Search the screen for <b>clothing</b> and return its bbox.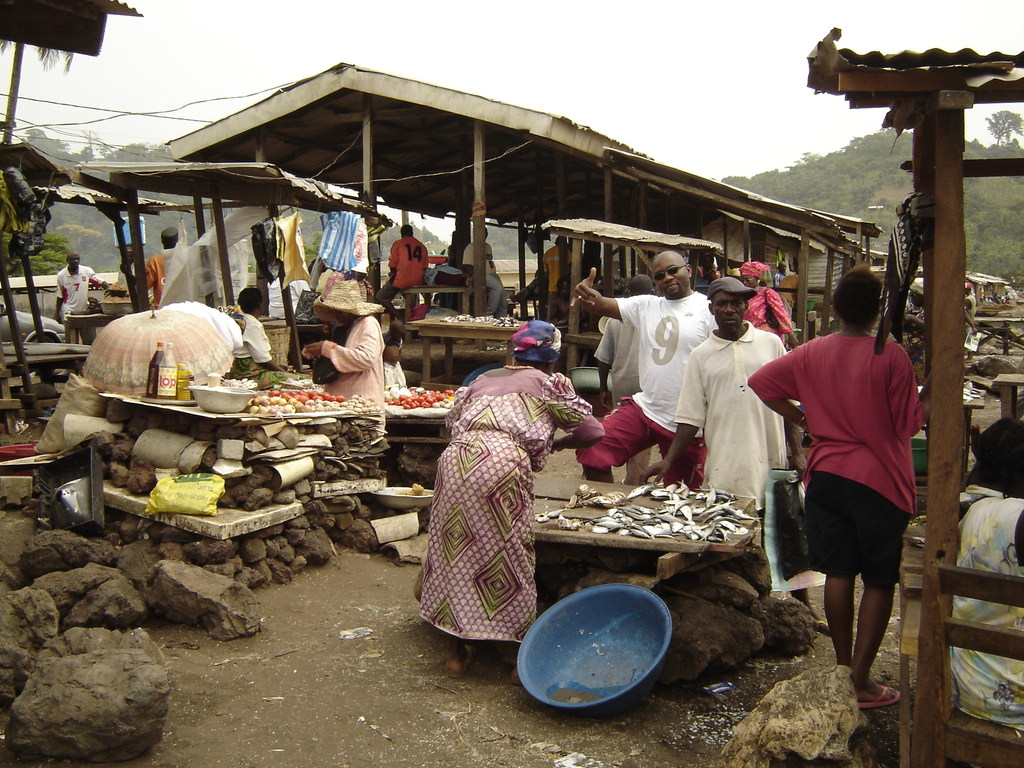
Found: <box>463,238,506,315</box>.
